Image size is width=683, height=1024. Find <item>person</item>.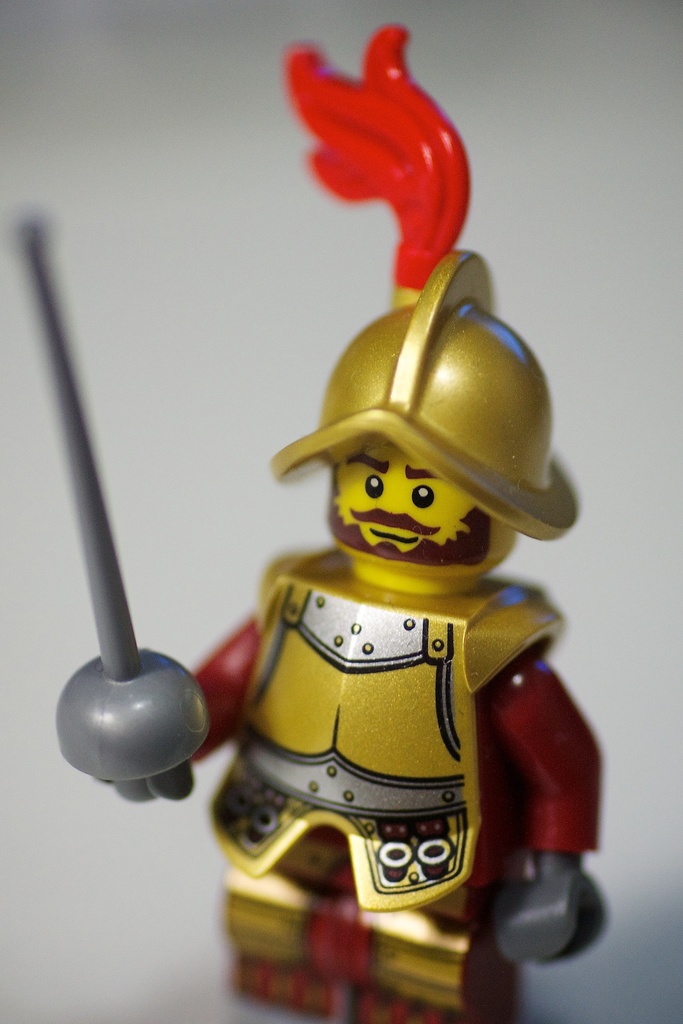
bbox(54, 22, 608, 1023).
